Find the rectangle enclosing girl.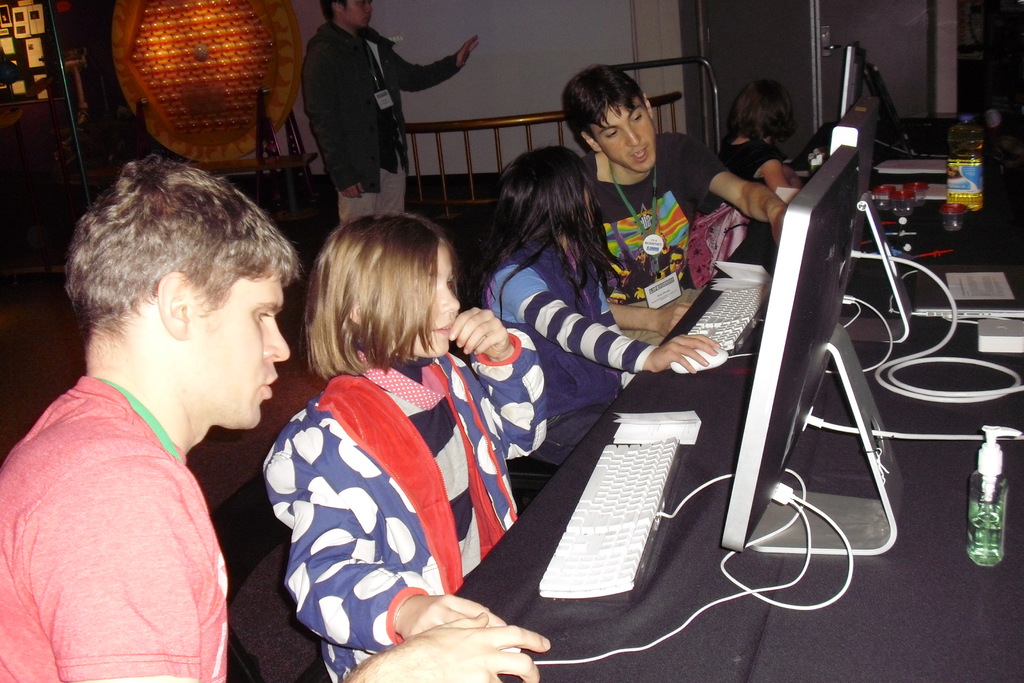
Rect(710, 81, 808, 205).
